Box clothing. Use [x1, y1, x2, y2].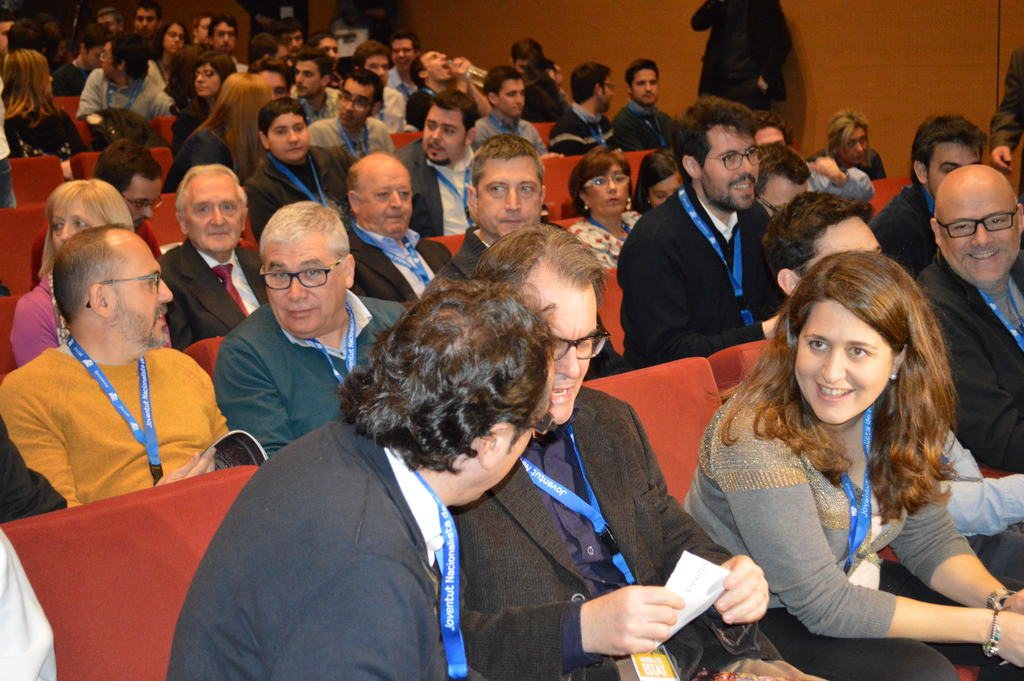
[579, 211, 639, 260].
